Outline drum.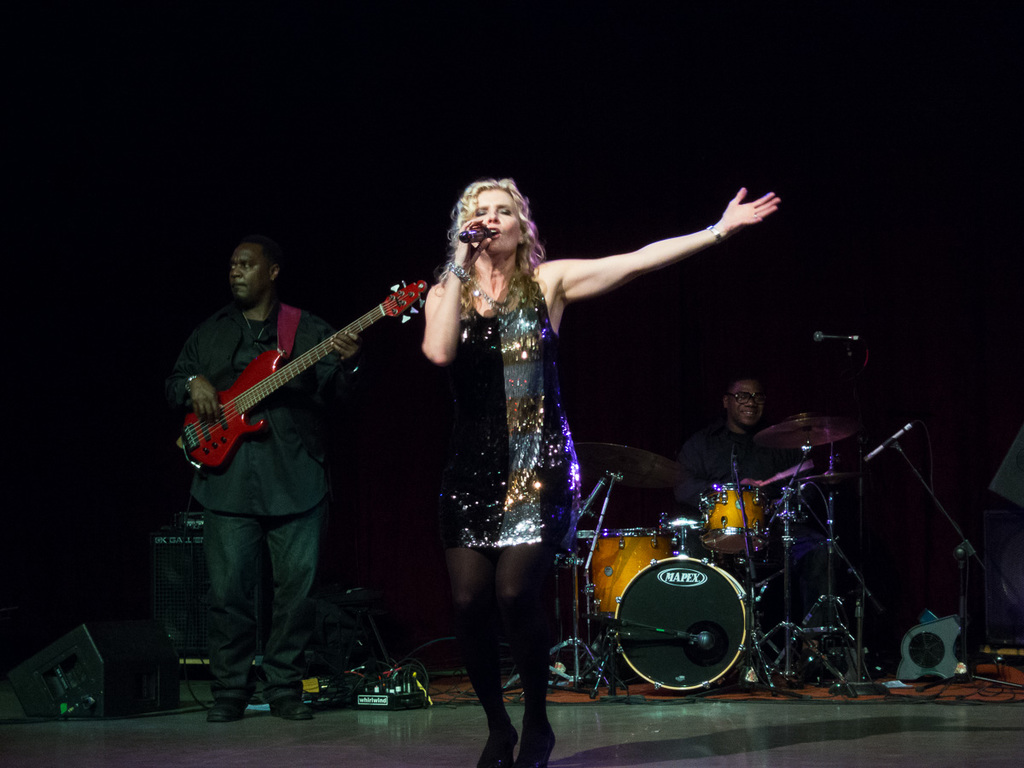
Outline: x1=616 y1=545 x2=749 y2=680.
